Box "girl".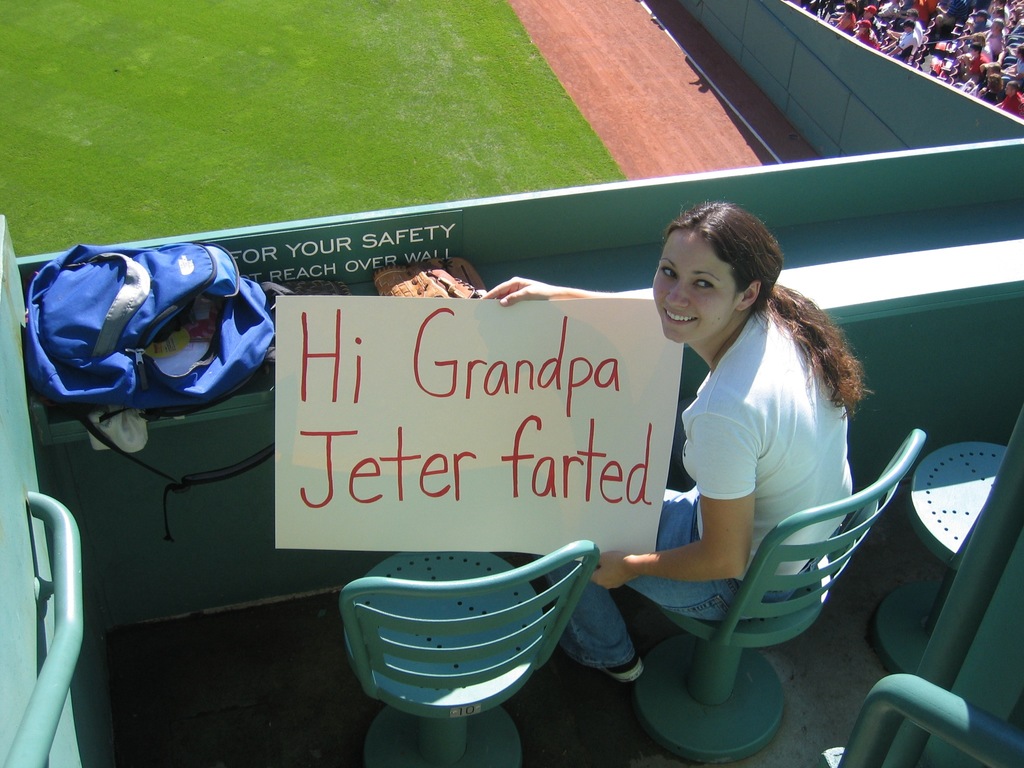
detection(482, 199, 872, 682).
